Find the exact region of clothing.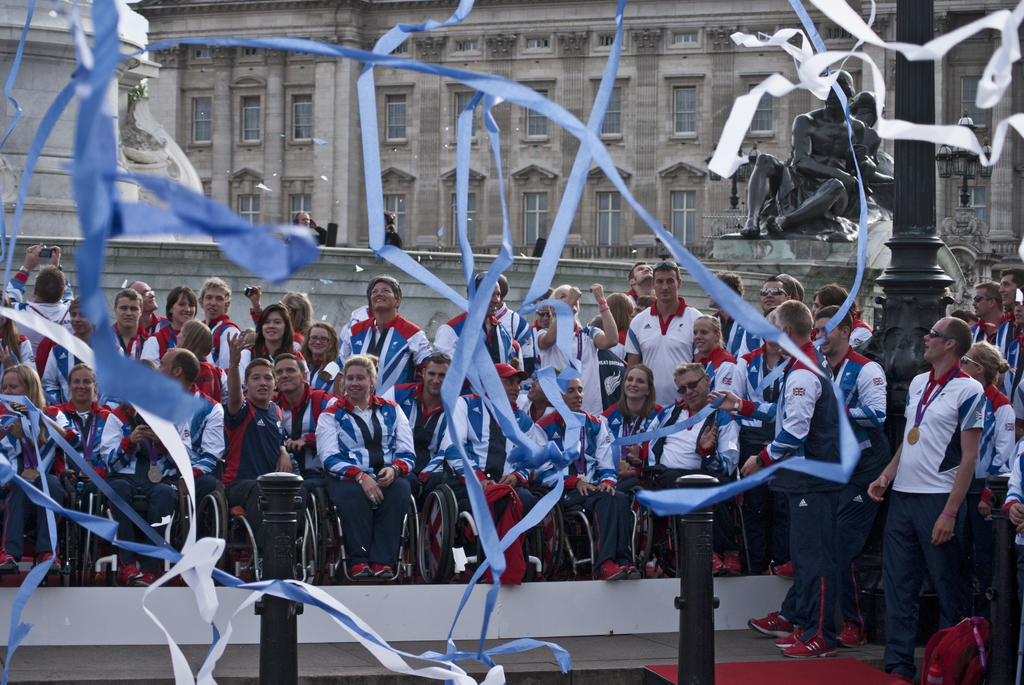
Exact region: x1=281, y1=388, x2=325, y2=530.
